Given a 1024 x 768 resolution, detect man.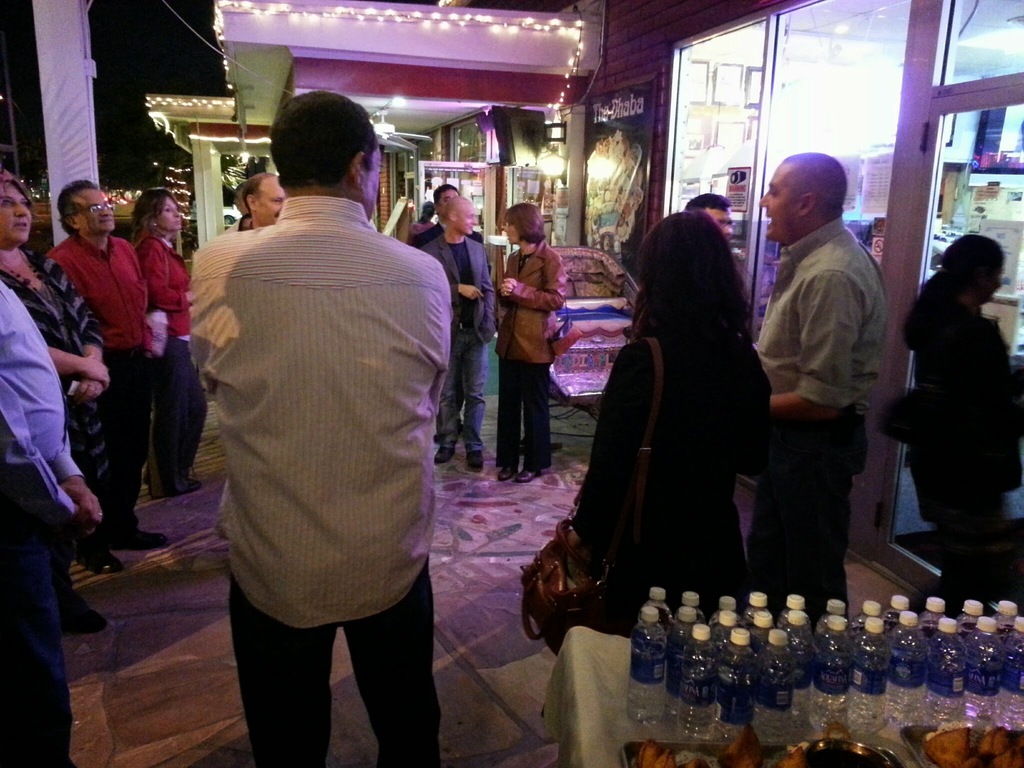
box=[49, 172, 171, 548].
